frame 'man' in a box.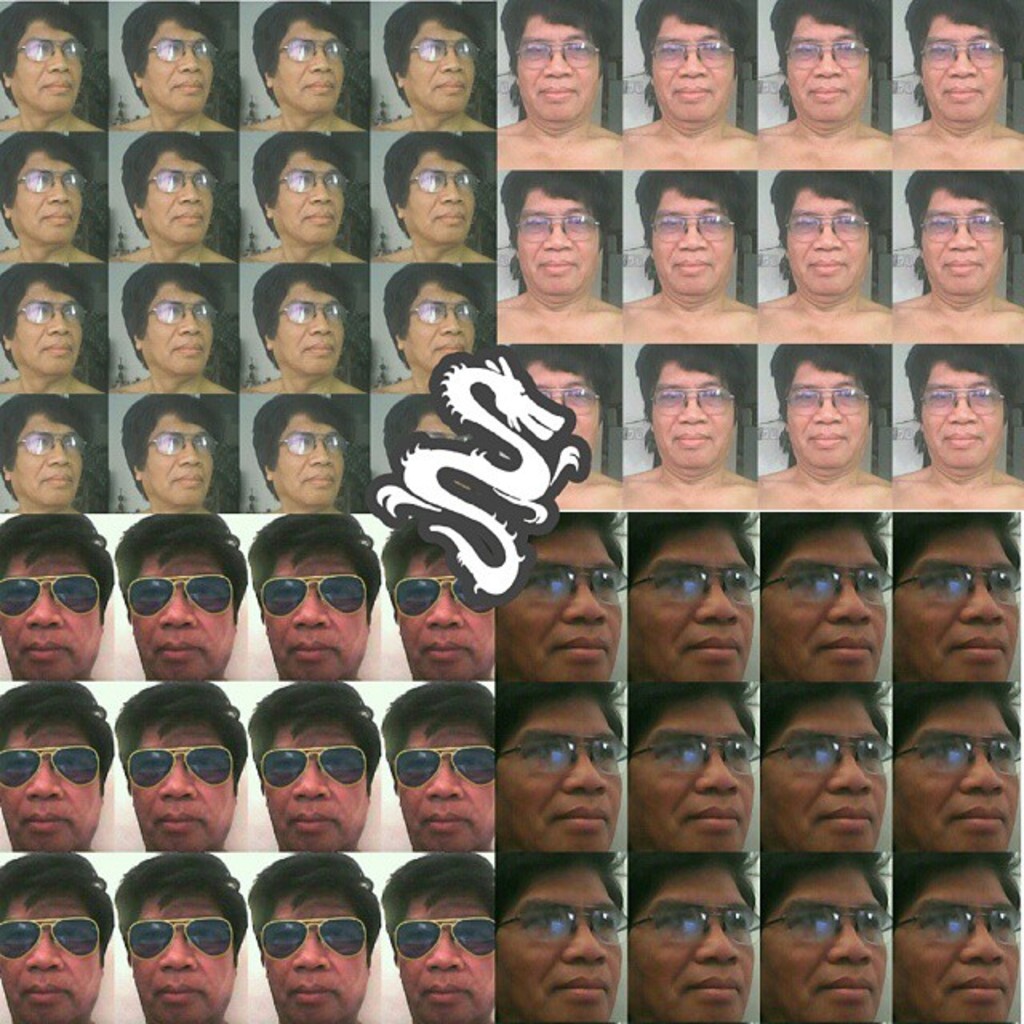
bbox=[115, 683, 250, 856].
